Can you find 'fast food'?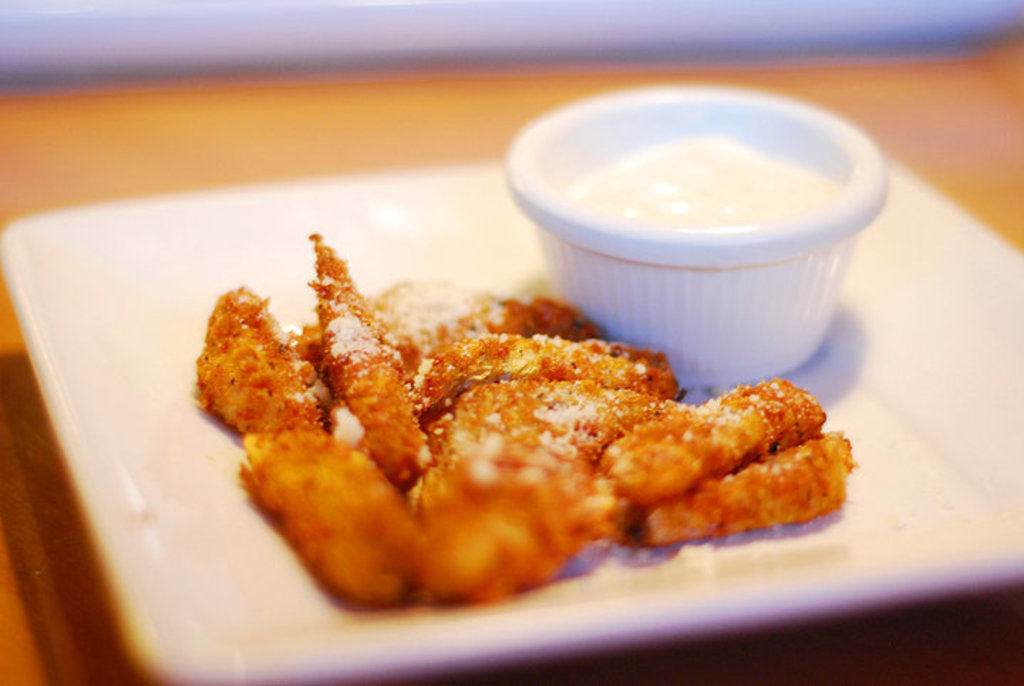
Yes, bounding box: bbox=(410, 428, 609, 585).
